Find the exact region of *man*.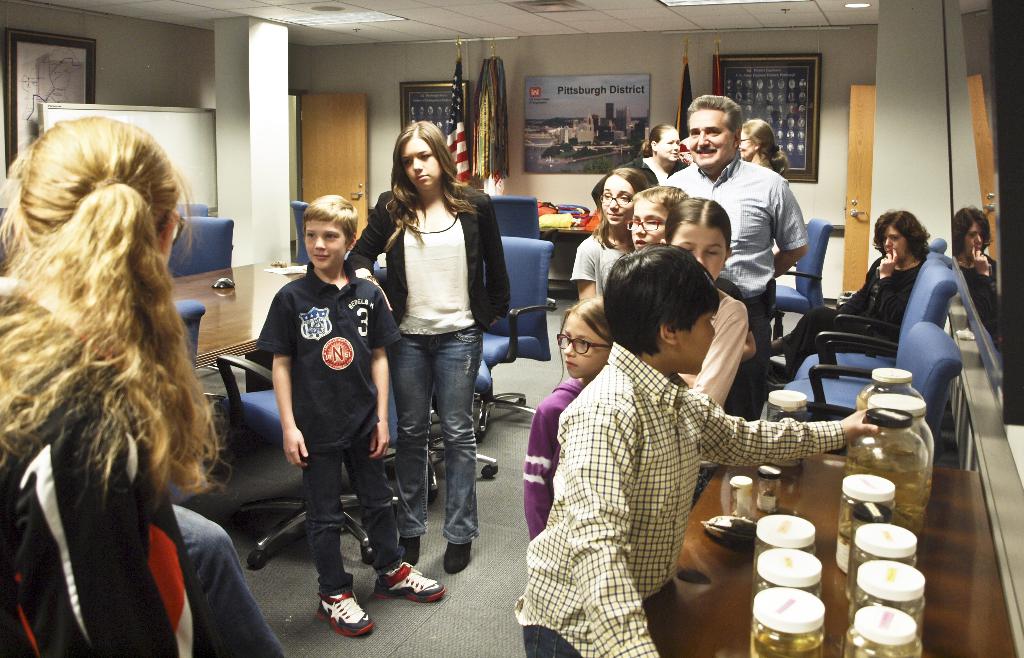
Exact region: (x1=663, y1=95, x2=808, y2=421).
